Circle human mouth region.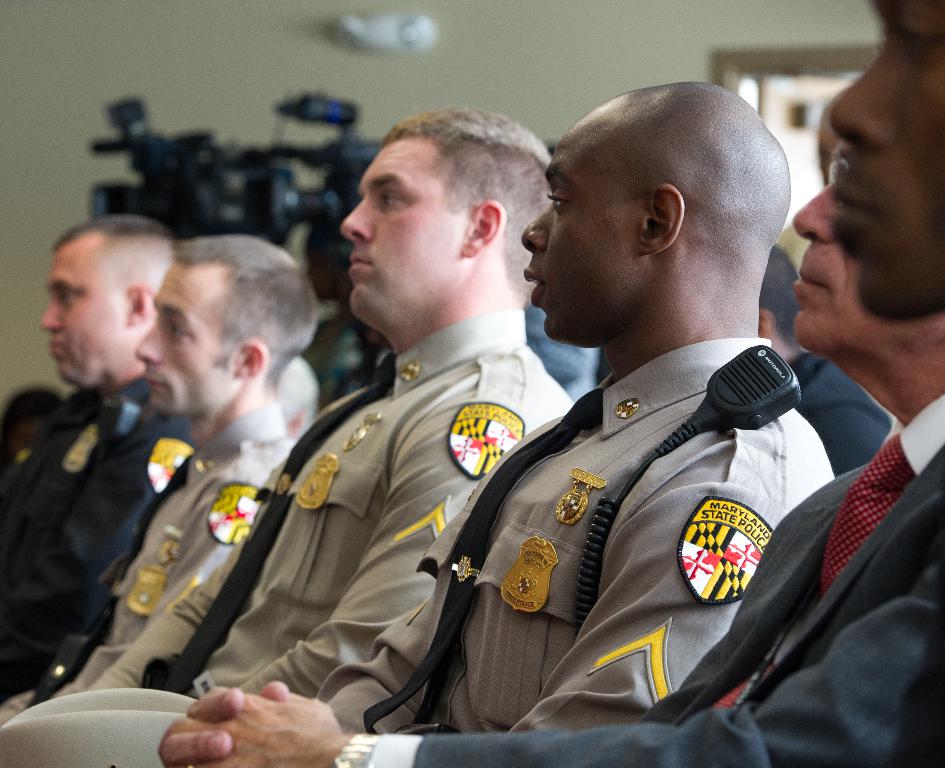
Region: (138,364,172,405).
